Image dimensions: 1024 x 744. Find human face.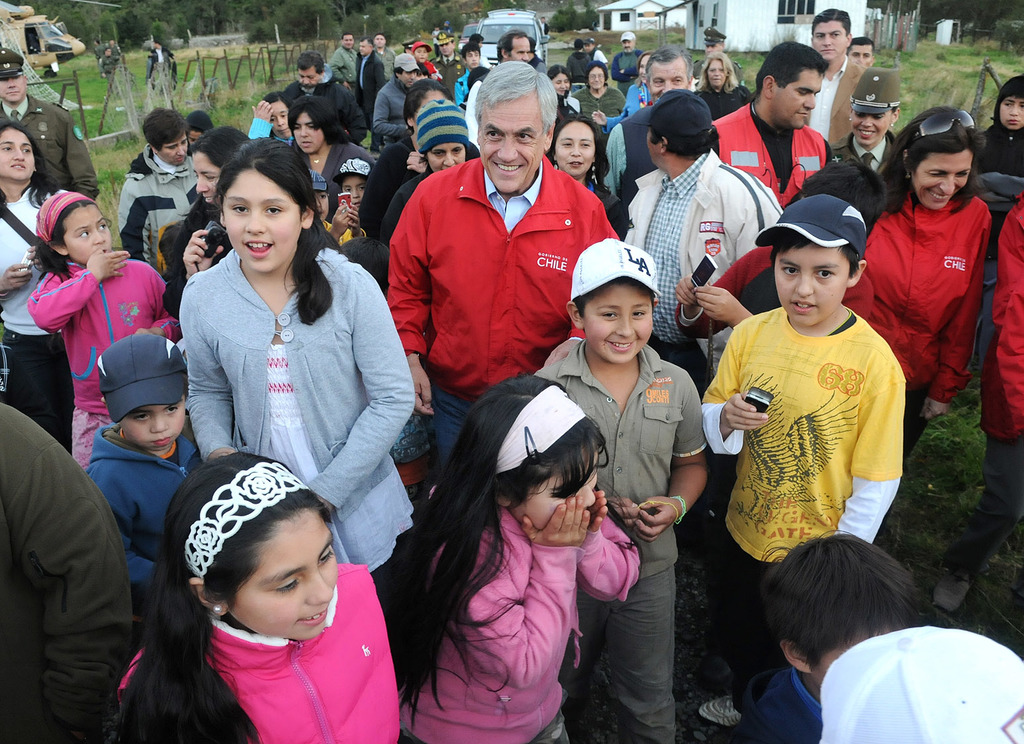
[333,177,367,203].
